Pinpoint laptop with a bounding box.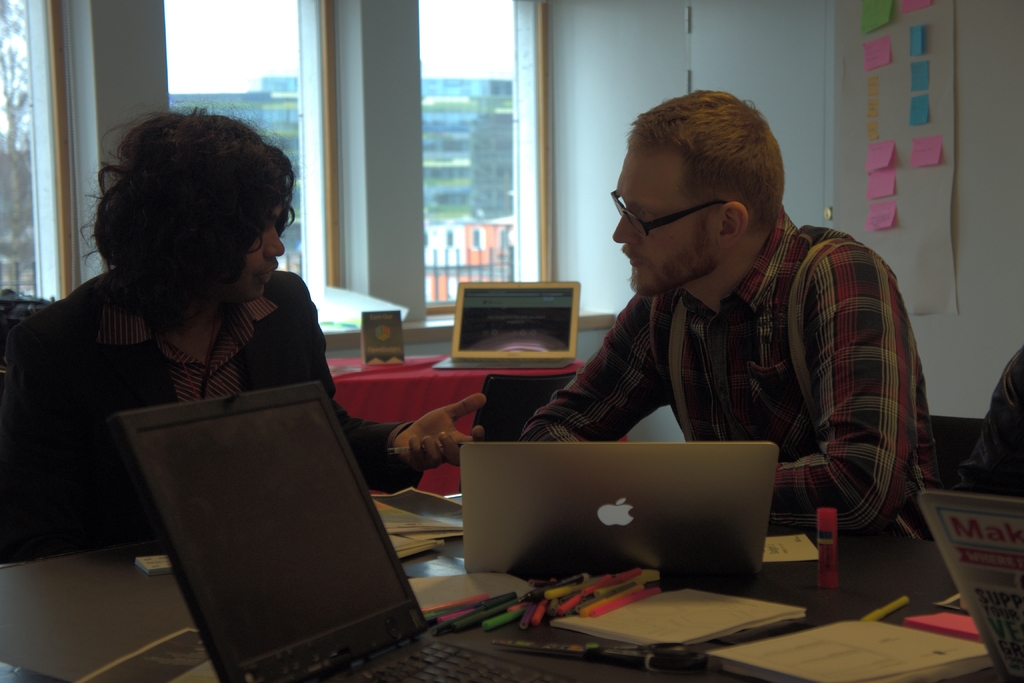
bbox(109, 383, 722, 682).
